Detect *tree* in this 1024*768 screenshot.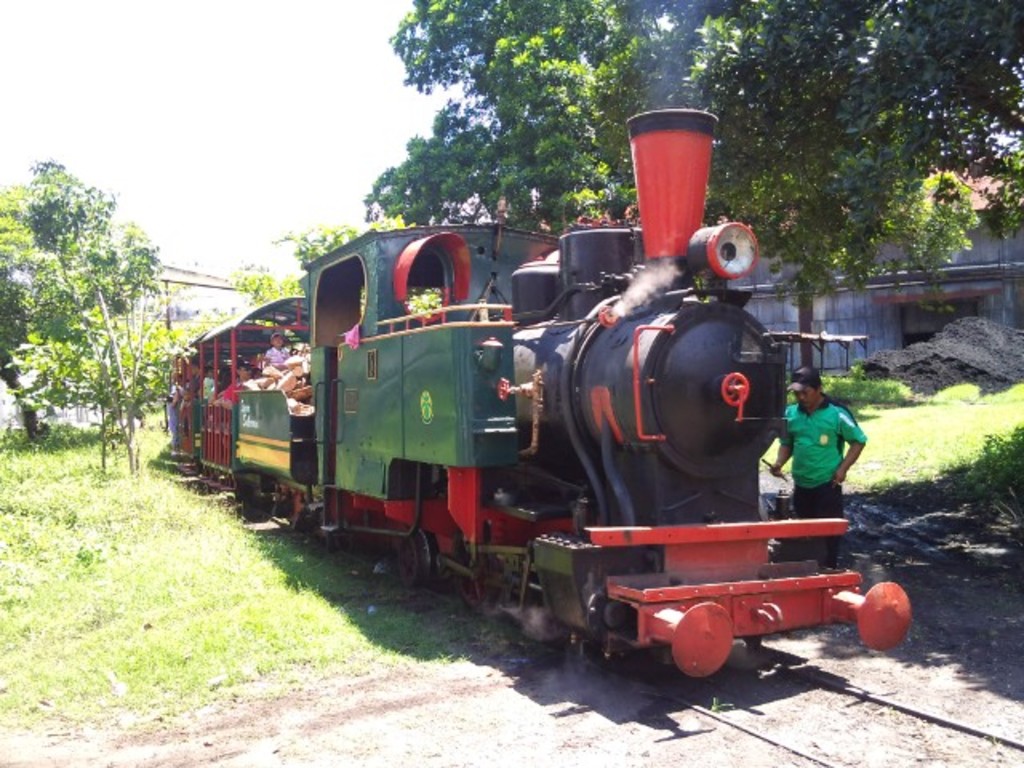
Detection: (0, 157, 158, 454).
